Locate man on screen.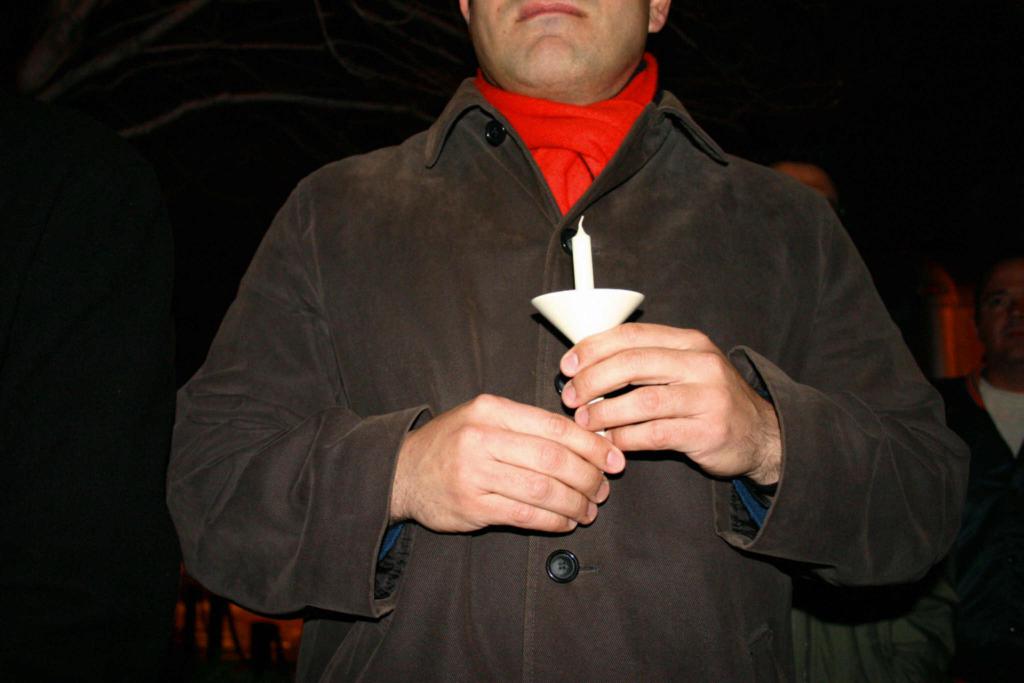
On screen at (921,249,1023,645).
